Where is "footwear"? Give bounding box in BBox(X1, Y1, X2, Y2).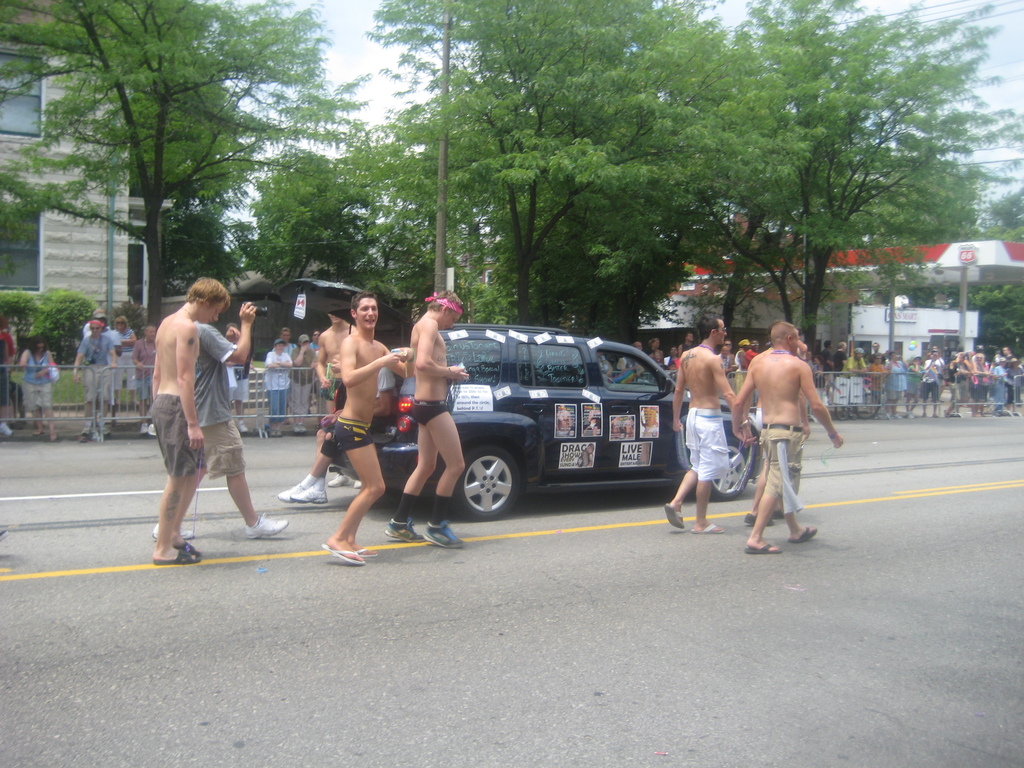
BBox(424, 523, 463, 550).
